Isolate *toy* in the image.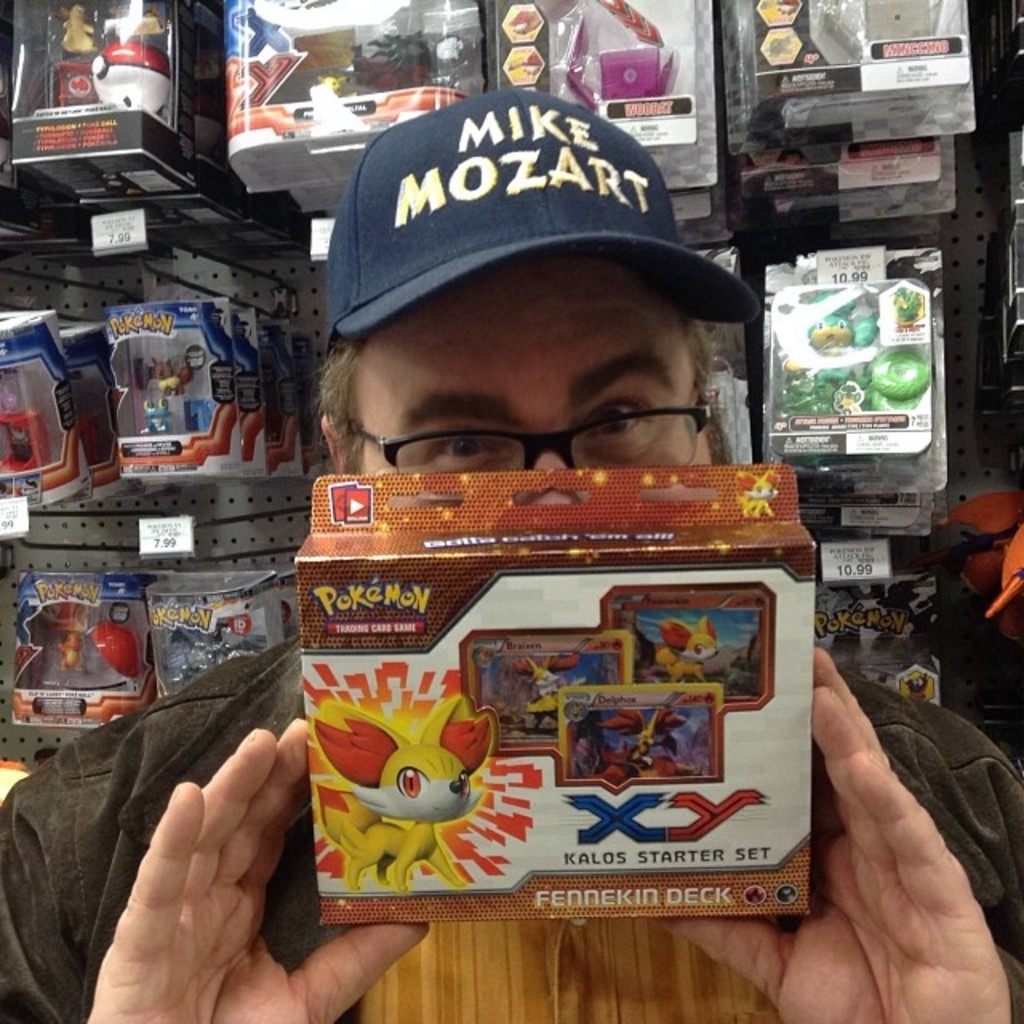
Isolated region: bbox(560, 19, 674, 118).
